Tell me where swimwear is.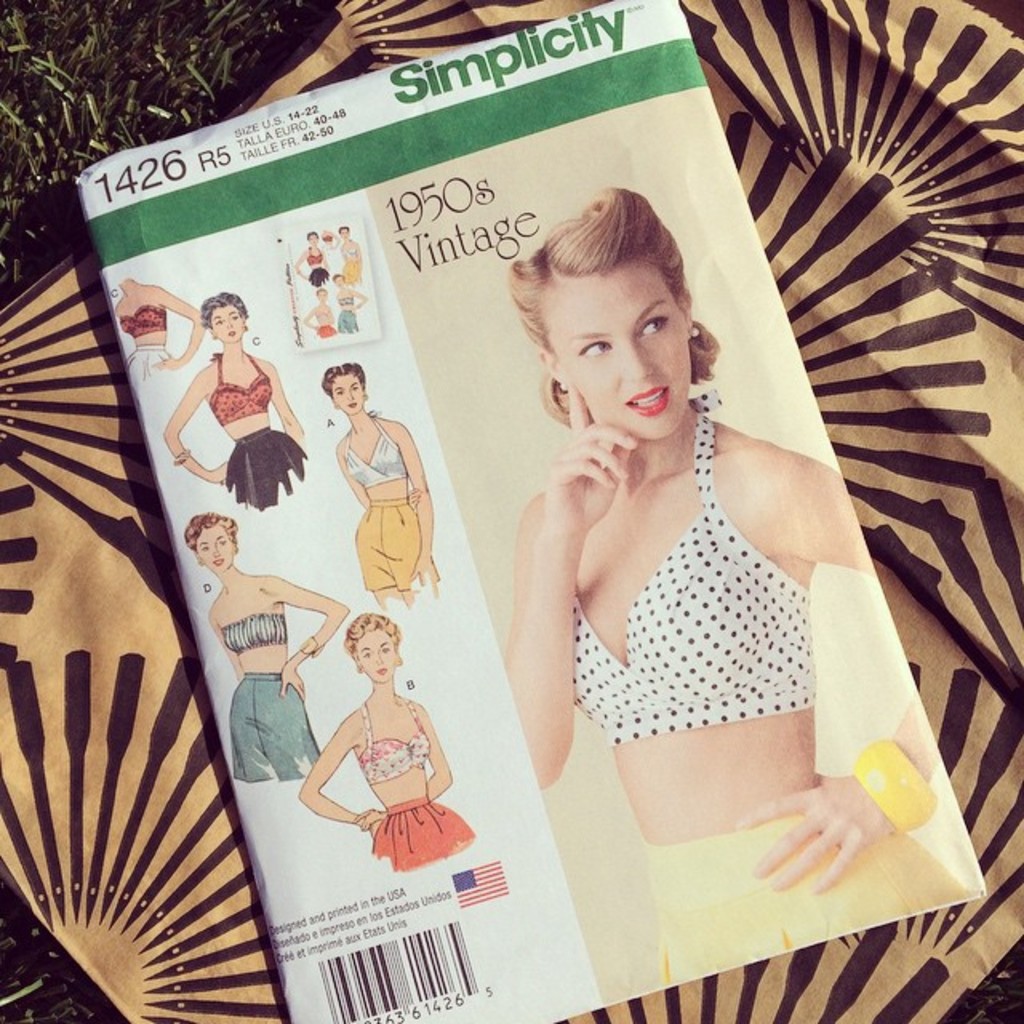
swimwear is at [571, 379, 824, 746].
